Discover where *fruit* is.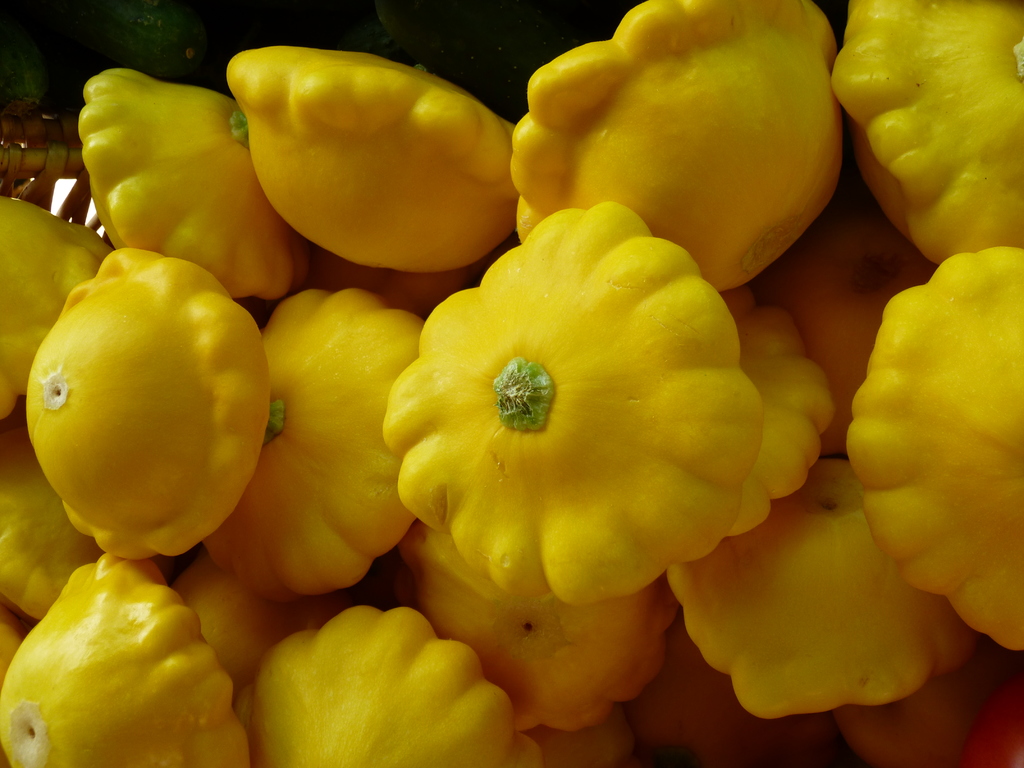
Discovered at bbox=[842, 241, 1023, 656].
